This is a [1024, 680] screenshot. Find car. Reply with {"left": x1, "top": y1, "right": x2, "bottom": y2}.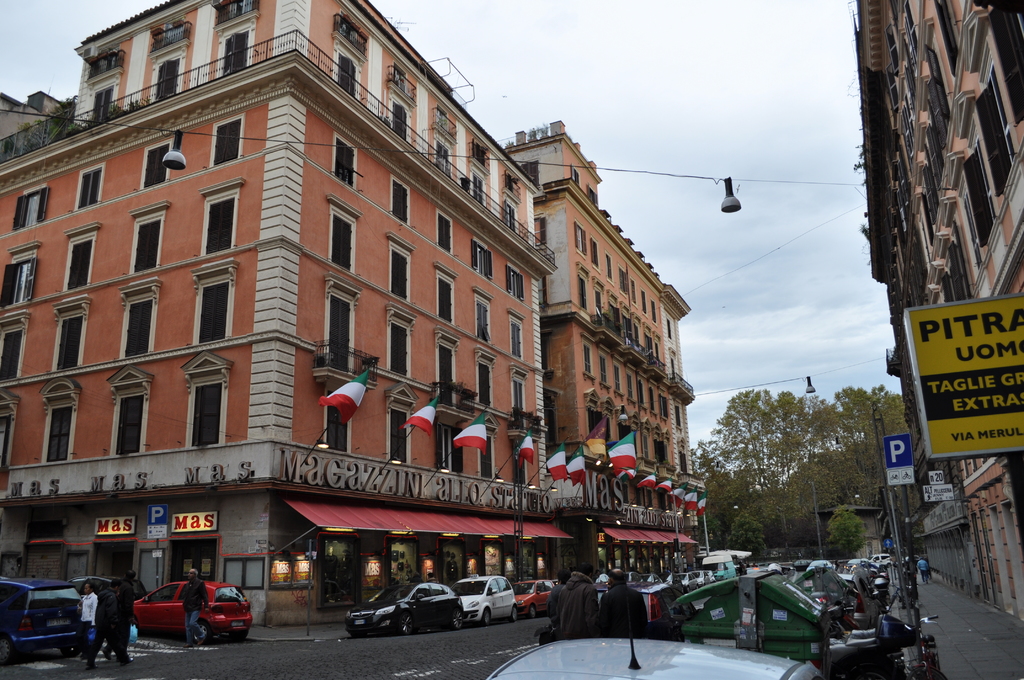
{"left": 131, "top": 579, "right": 252, "bottom": 644}.
